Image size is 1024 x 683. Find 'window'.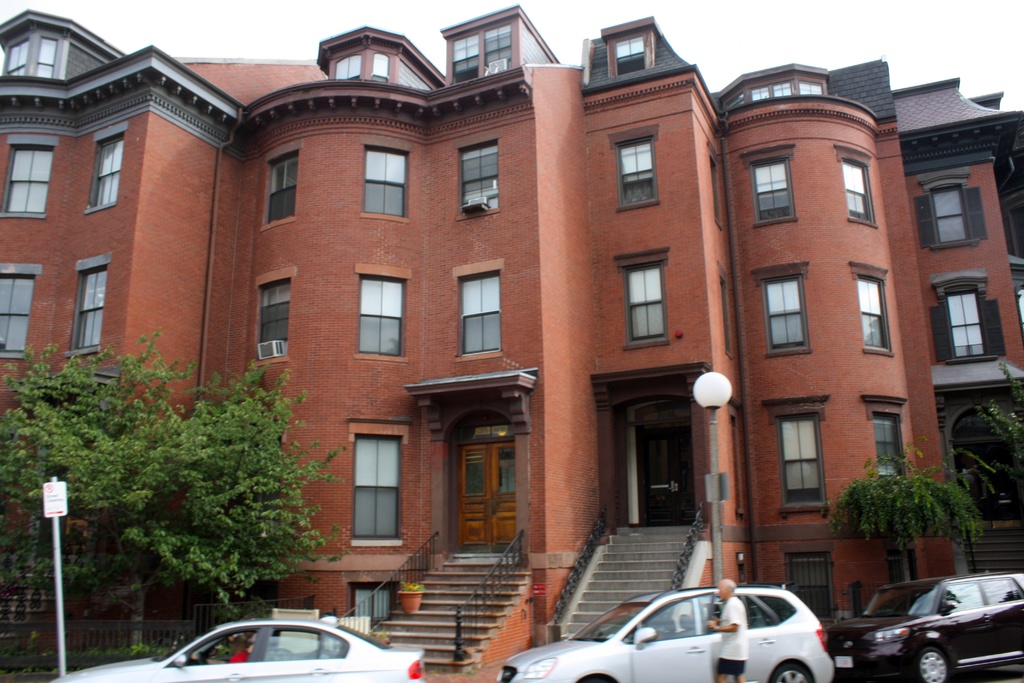
bbox=(771, 74, 790, 97).
